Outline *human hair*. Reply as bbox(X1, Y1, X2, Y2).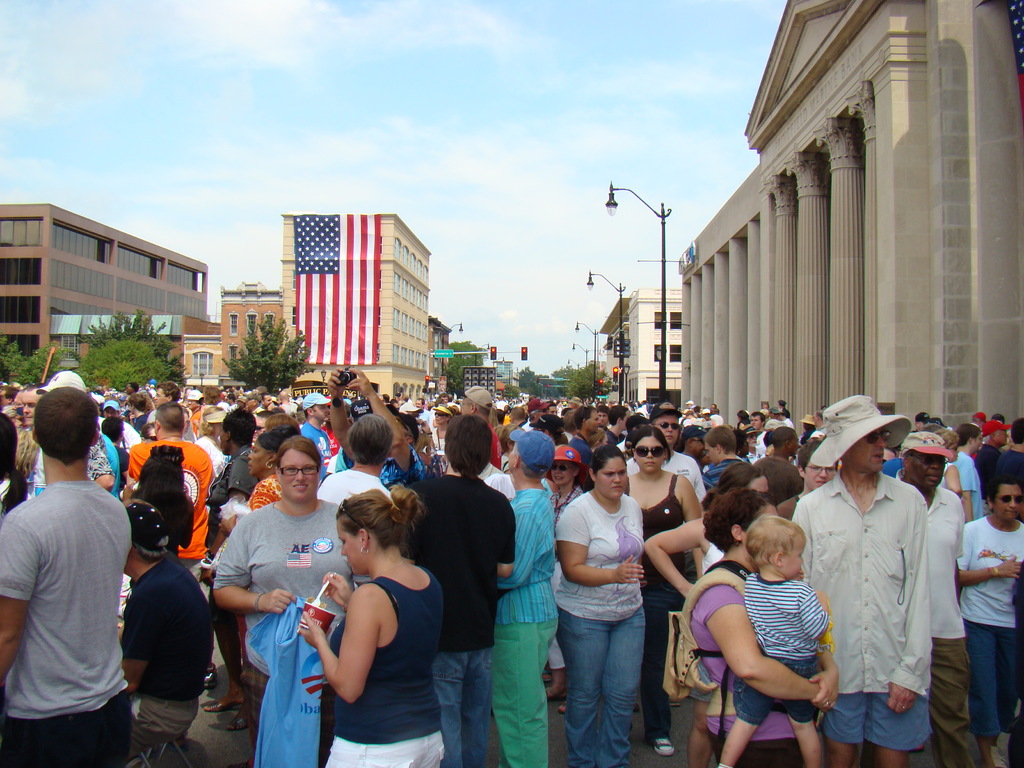
bbox(931, 428, 957, 449).
